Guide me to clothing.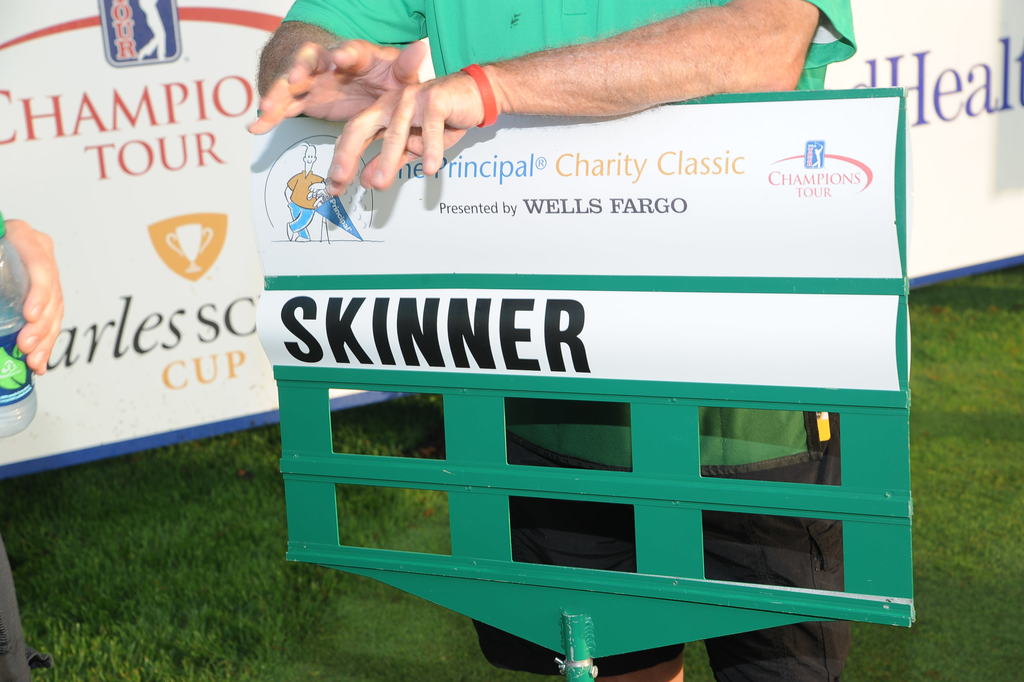
Guidance: BBox(243, 0, 882, 681).
